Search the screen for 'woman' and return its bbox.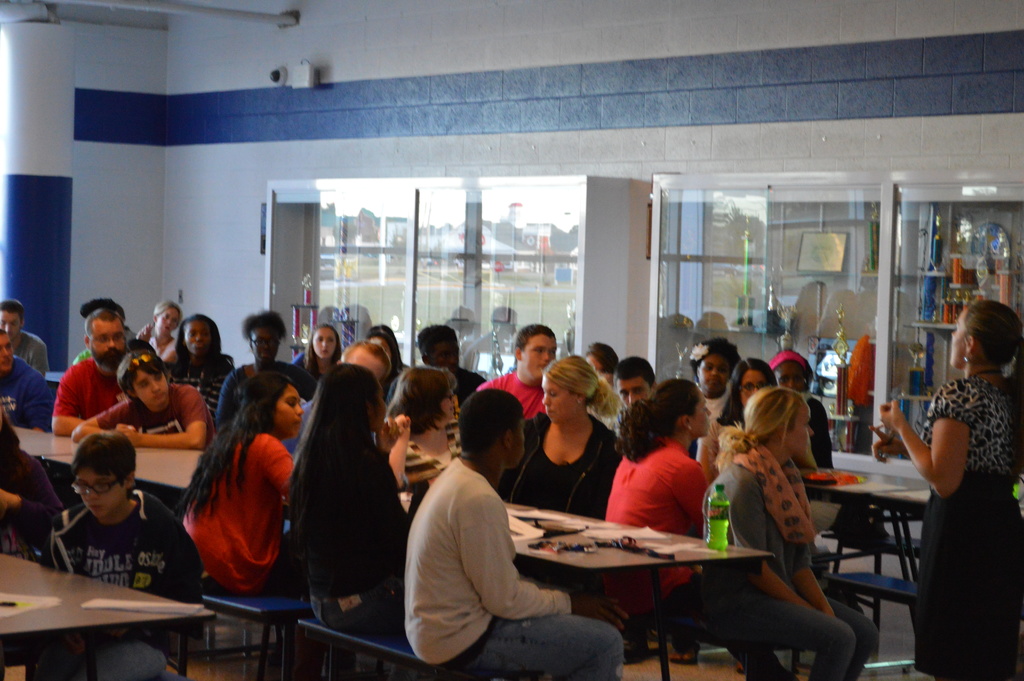
Found: [702,384,881,680].
